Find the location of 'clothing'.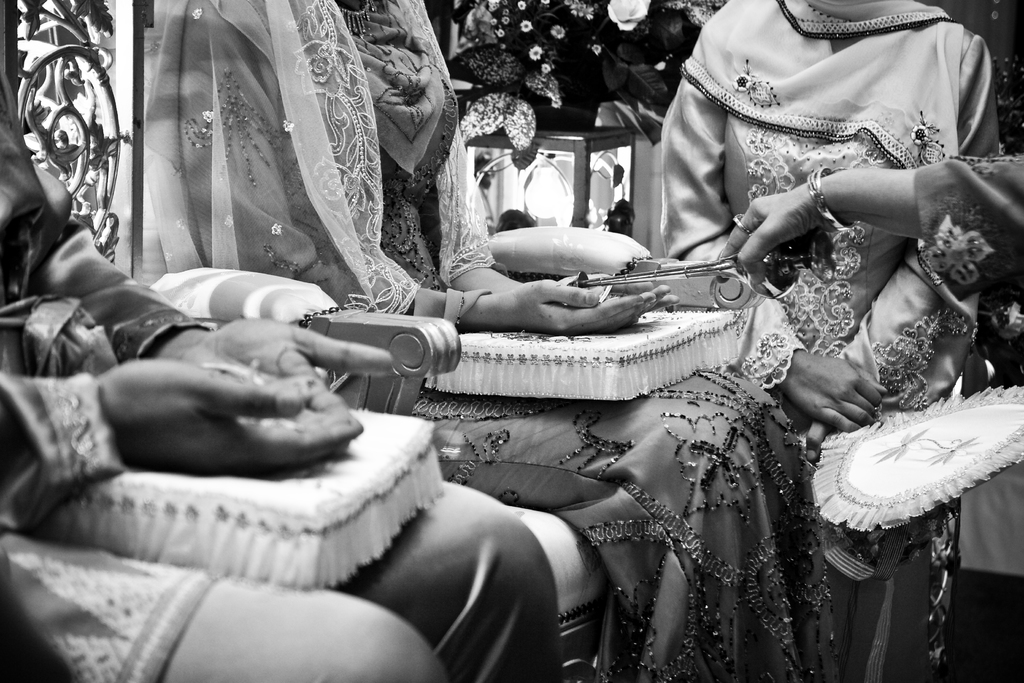
Location: [left=649, top=26, right=997, bottom=231].
